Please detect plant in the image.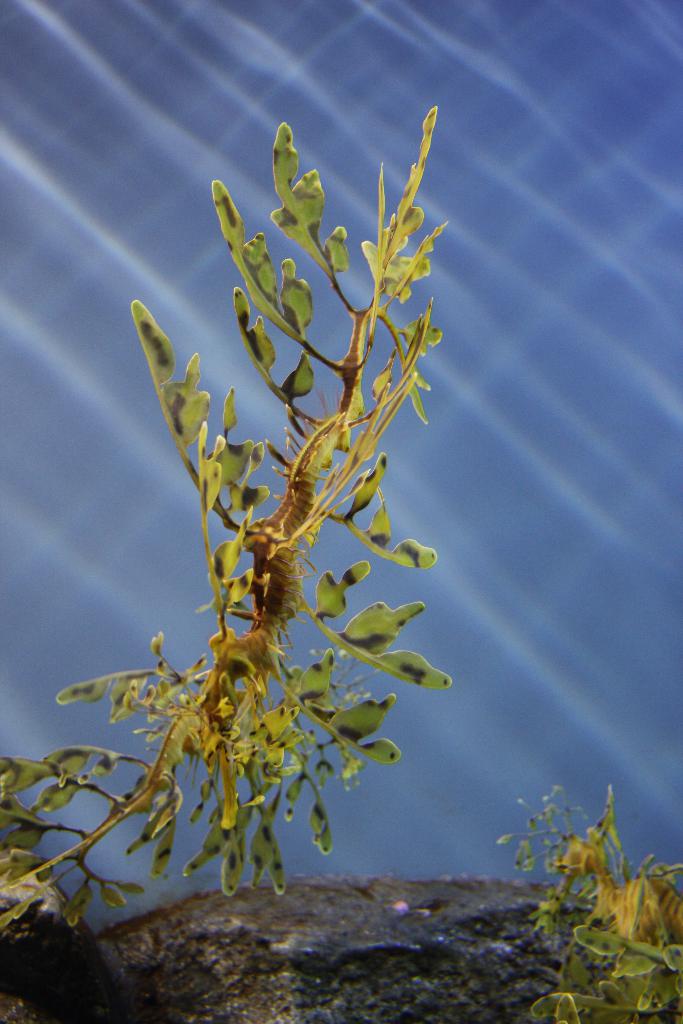
(left=512, top=769, right=682, bottom=1019).
